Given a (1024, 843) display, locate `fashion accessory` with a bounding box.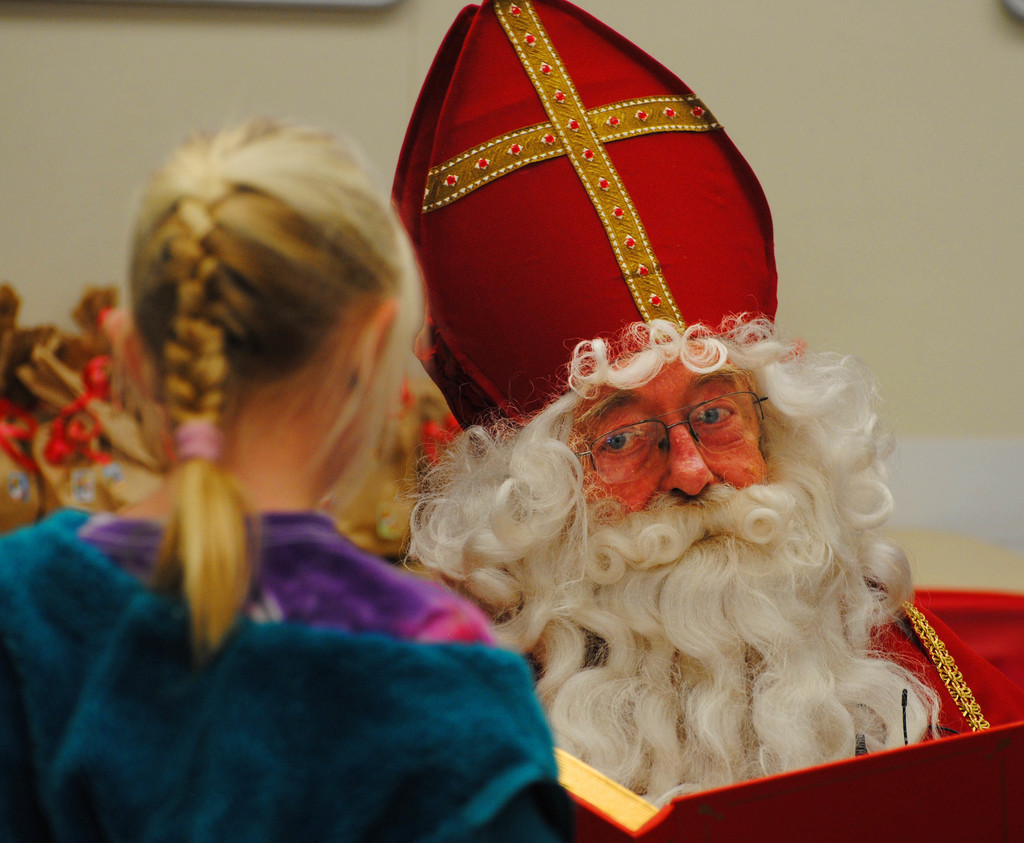
Located: 385 0 781 443.
